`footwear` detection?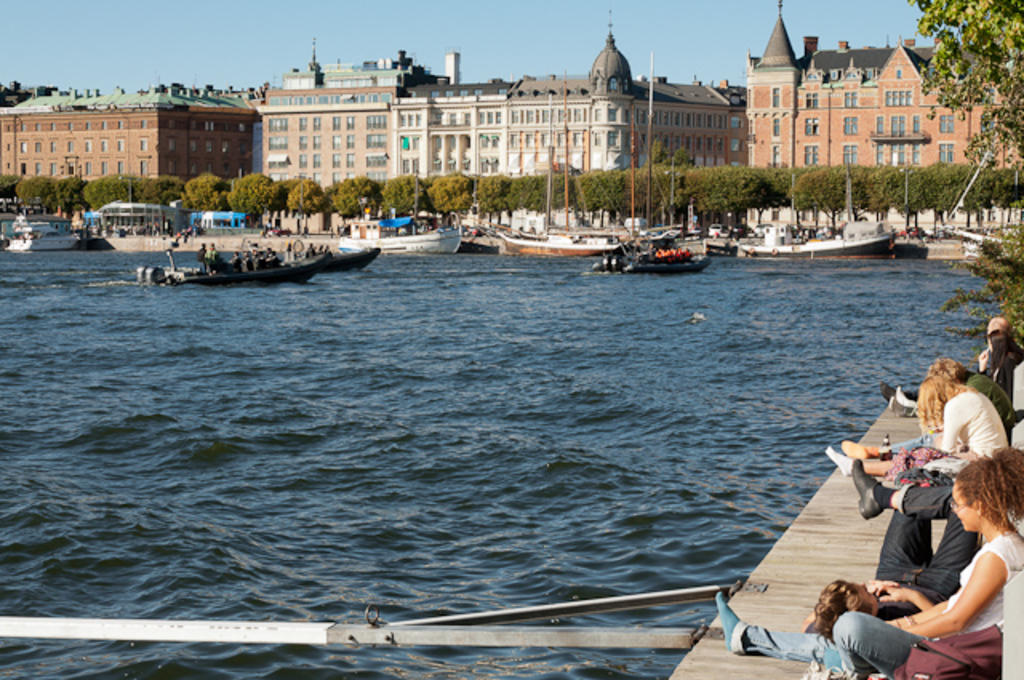
Rect(851, 458, 883, 517)
